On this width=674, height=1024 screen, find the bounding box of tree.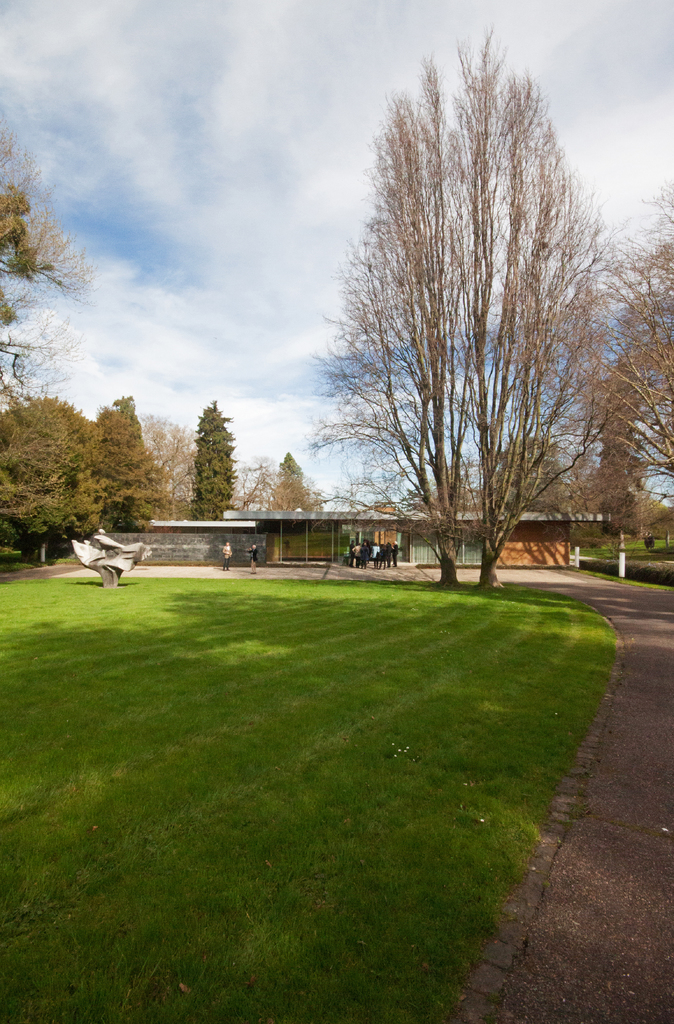
Bounding box: [305,49,648,577].
